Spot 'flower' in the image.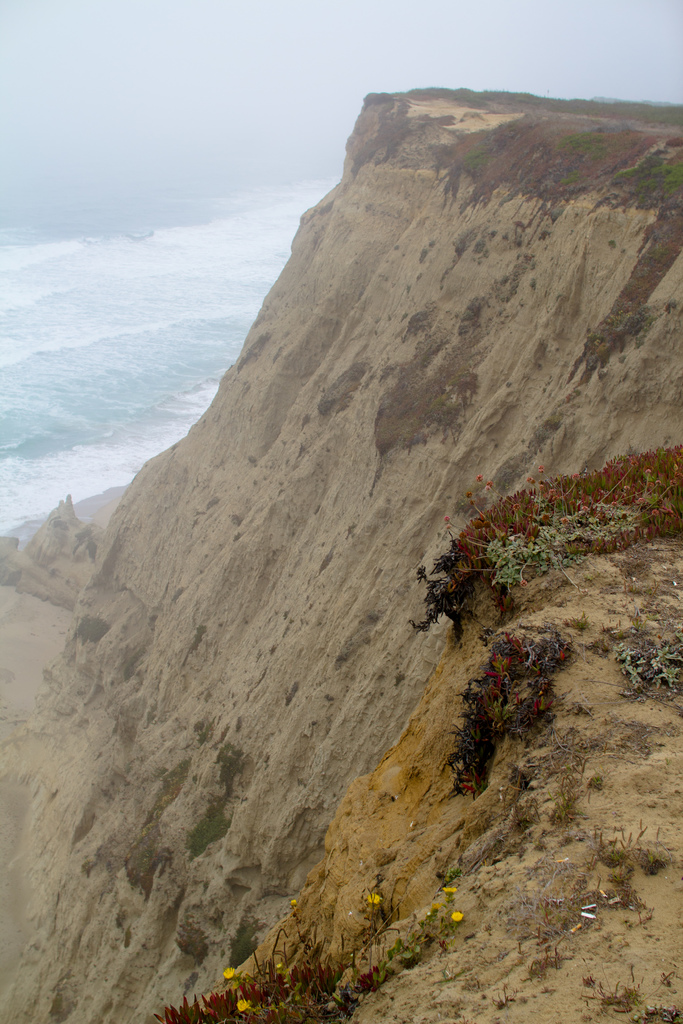
'flower' found at [236, 996, 249, 1012].
